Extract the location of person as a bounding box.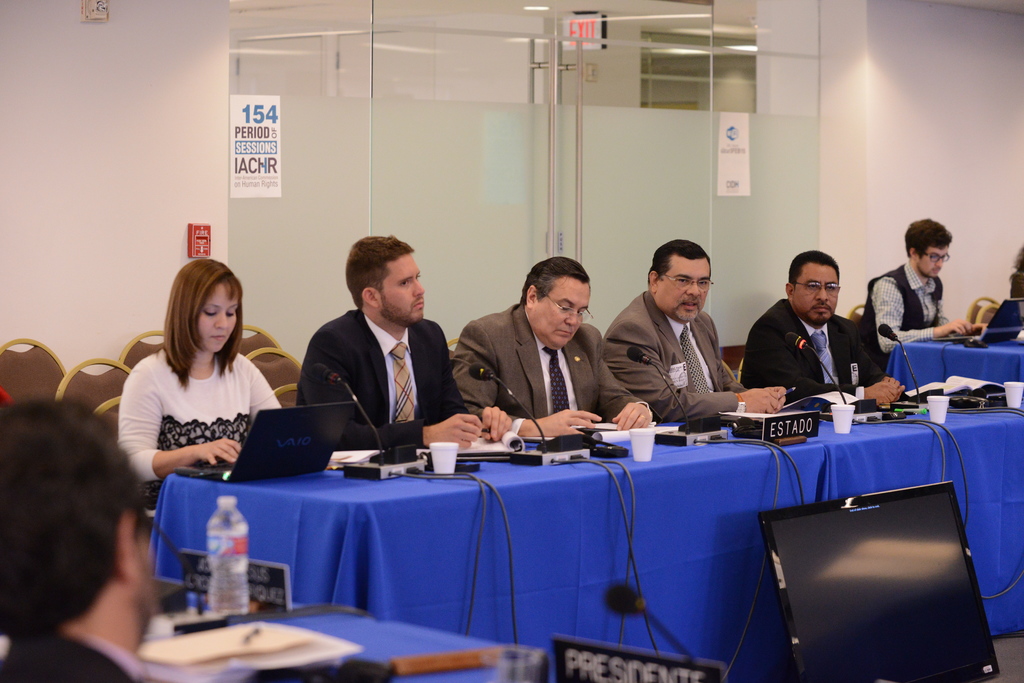
l=291, t=230, r=511, b=448.
